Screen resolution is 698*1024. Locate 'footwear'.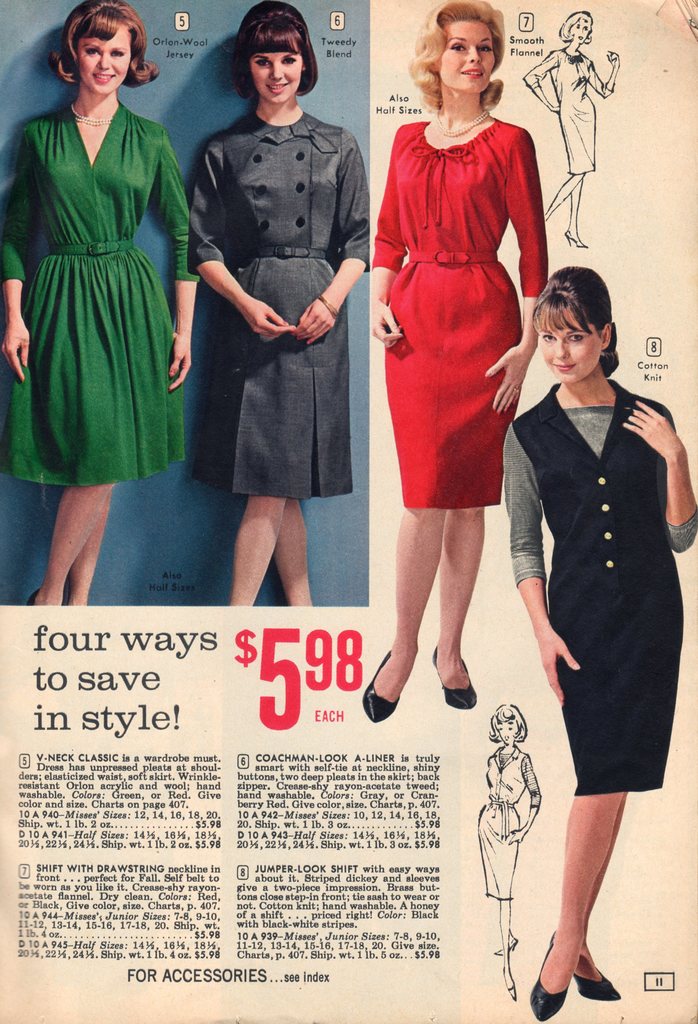
{"x1": 564, "y1": 931, "x2": 622, "y2": 1000}.
